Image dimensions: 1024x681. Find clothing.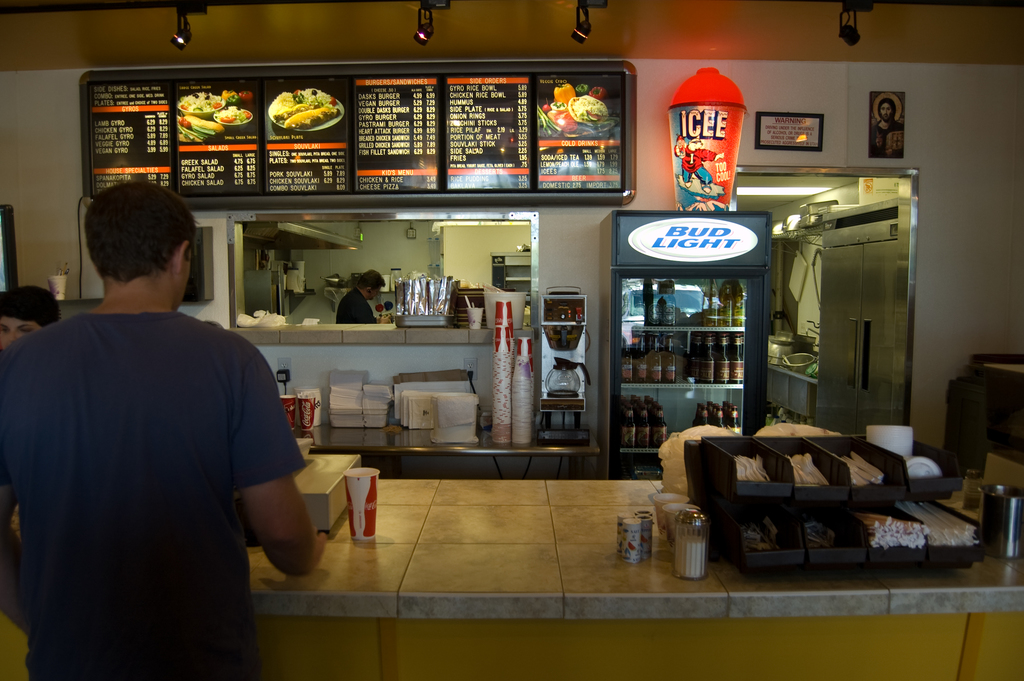
region(335, 286, 378, 325).
